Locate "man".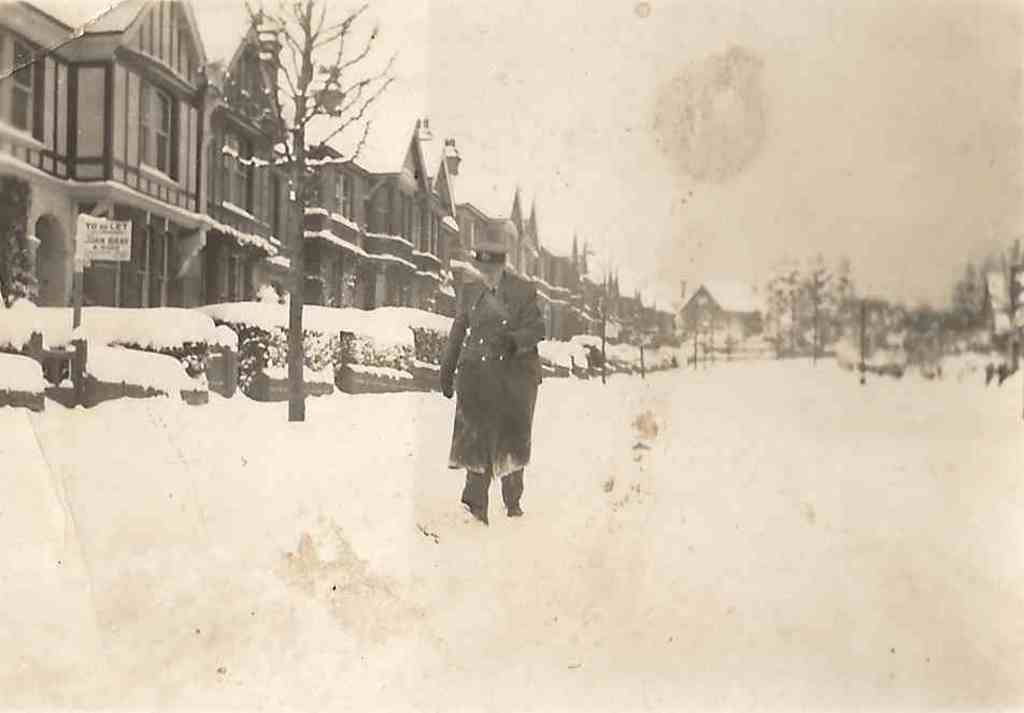
Bounding box: (426, 234, 541, 536).
